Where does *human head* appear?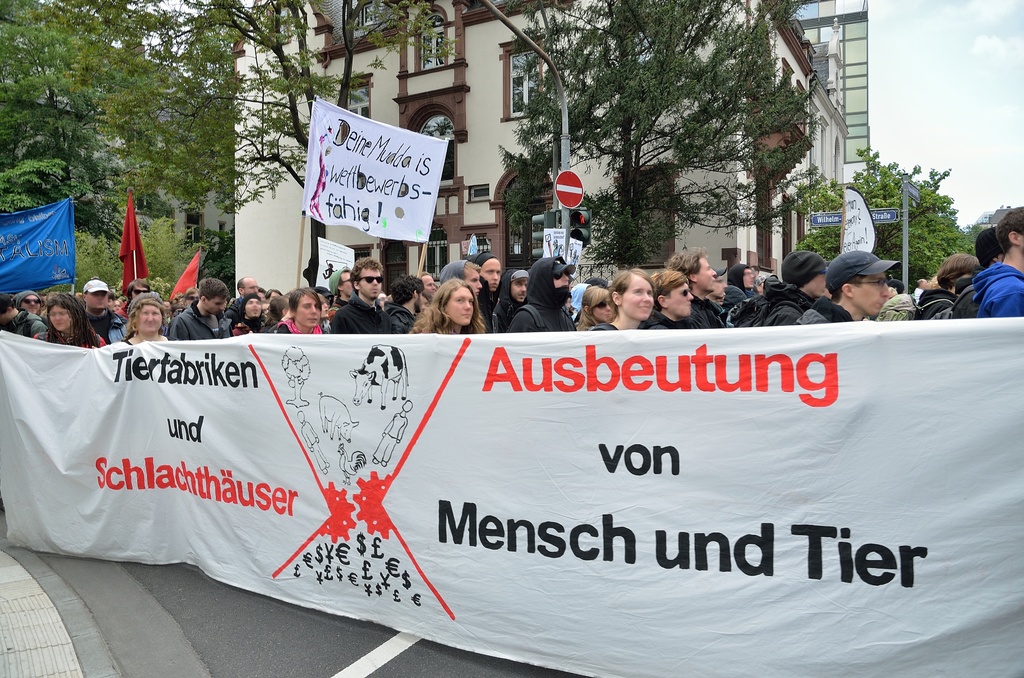
Appears at 609:269:656:320.
